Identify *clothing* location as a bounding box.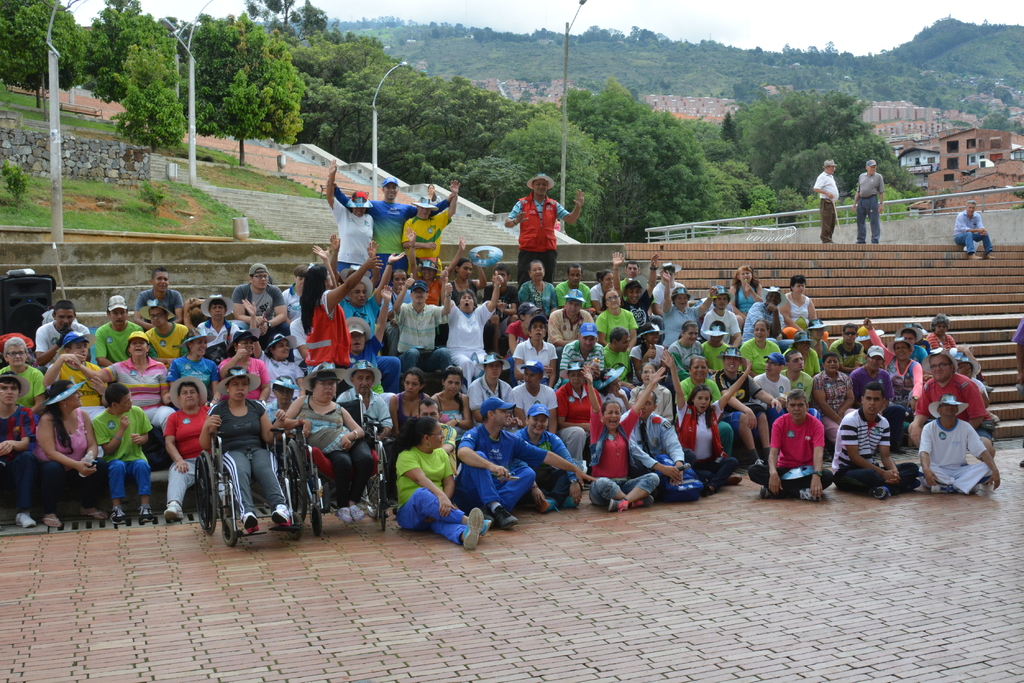
select_region(31, 406, 85, 461).
